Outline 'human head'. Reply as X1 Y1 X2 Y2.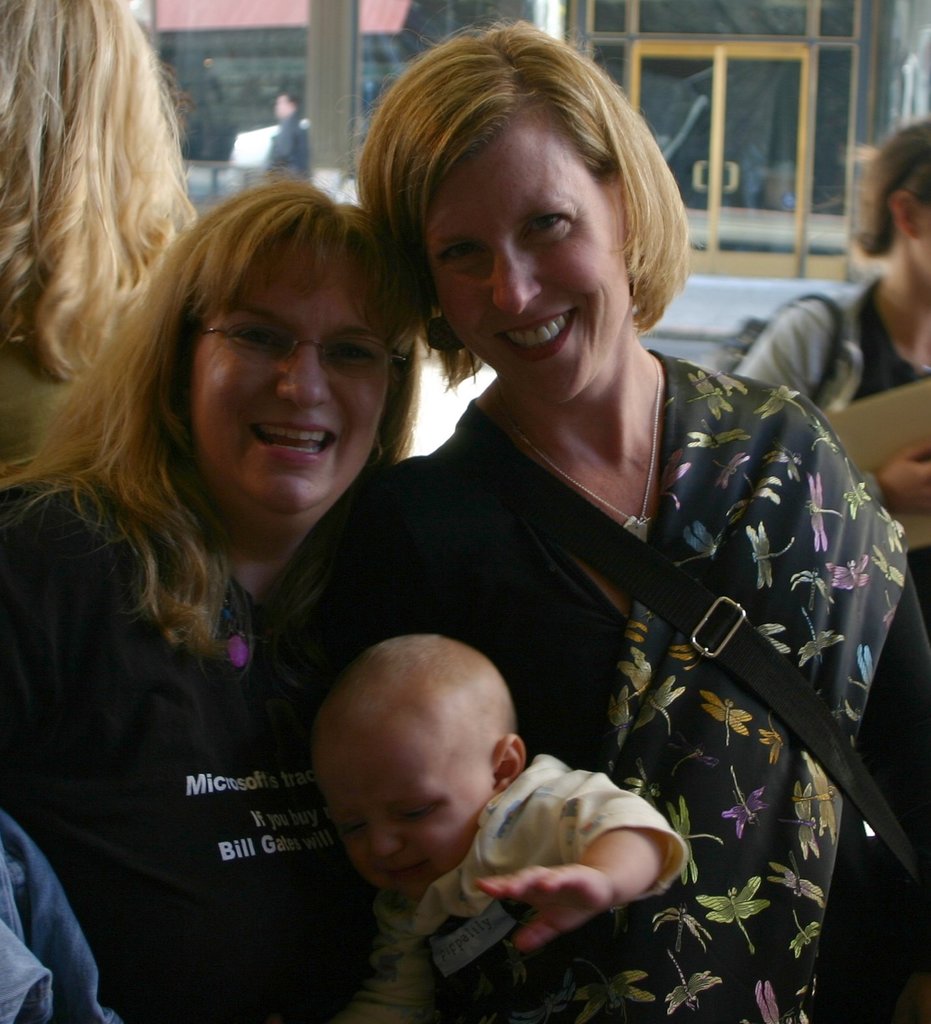
104 163 431 518.
